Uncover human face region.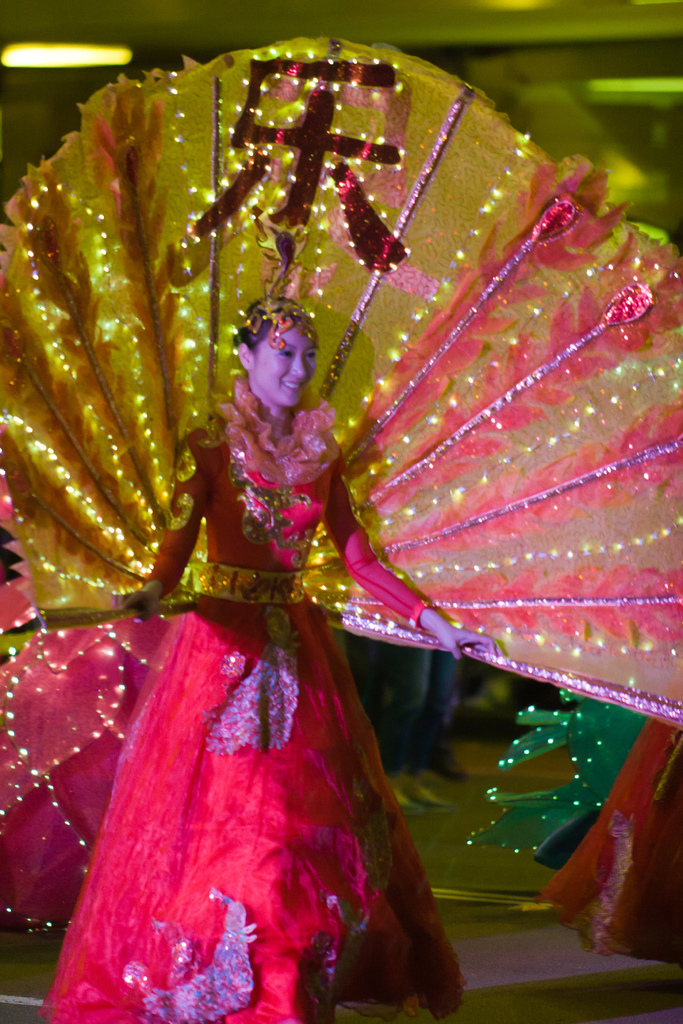
Uncovered: left=253, top=314, right=320, bottom=405.
